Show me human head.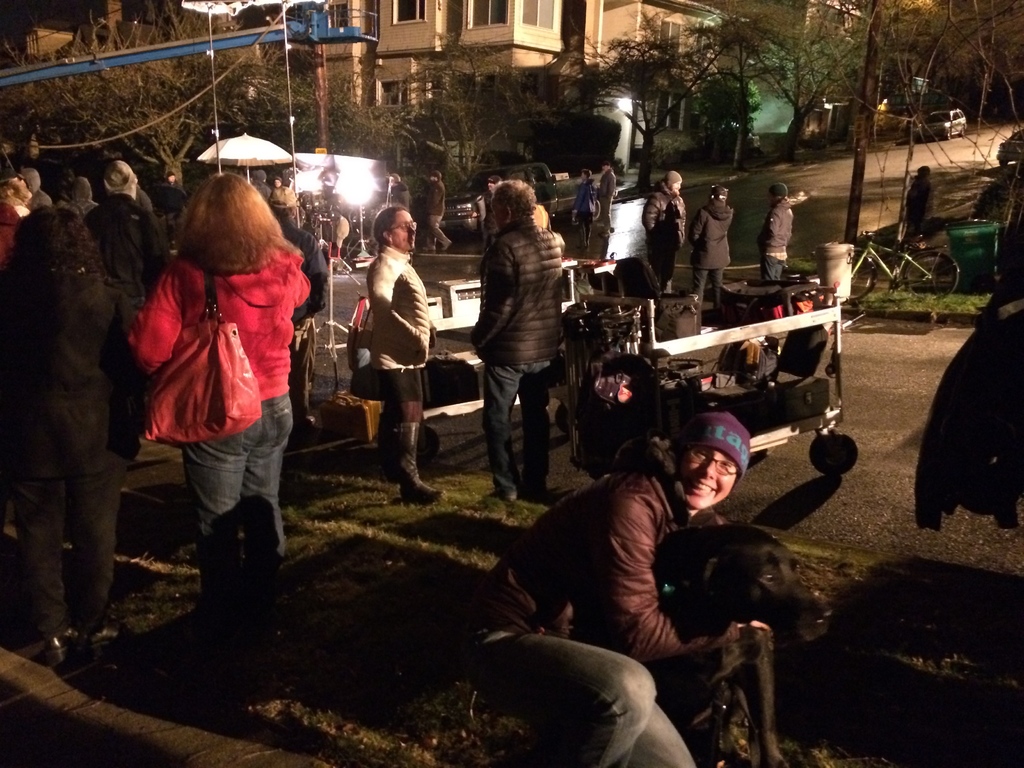
human head is here: 18/211/80/266.
